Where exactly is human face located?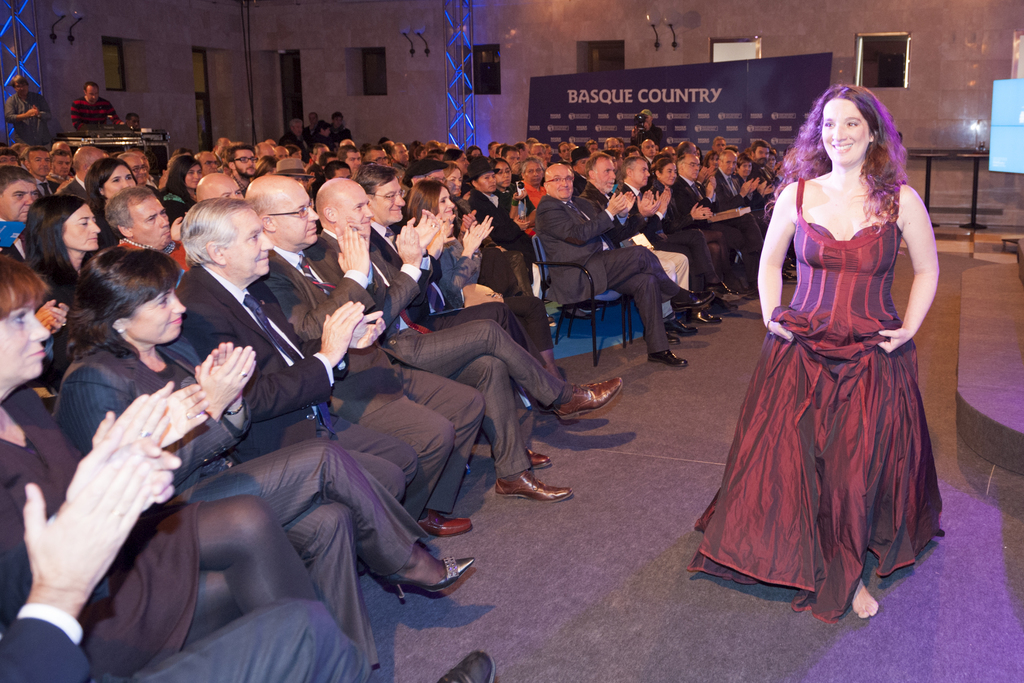
Its bounding box is 0/180/38/224.
